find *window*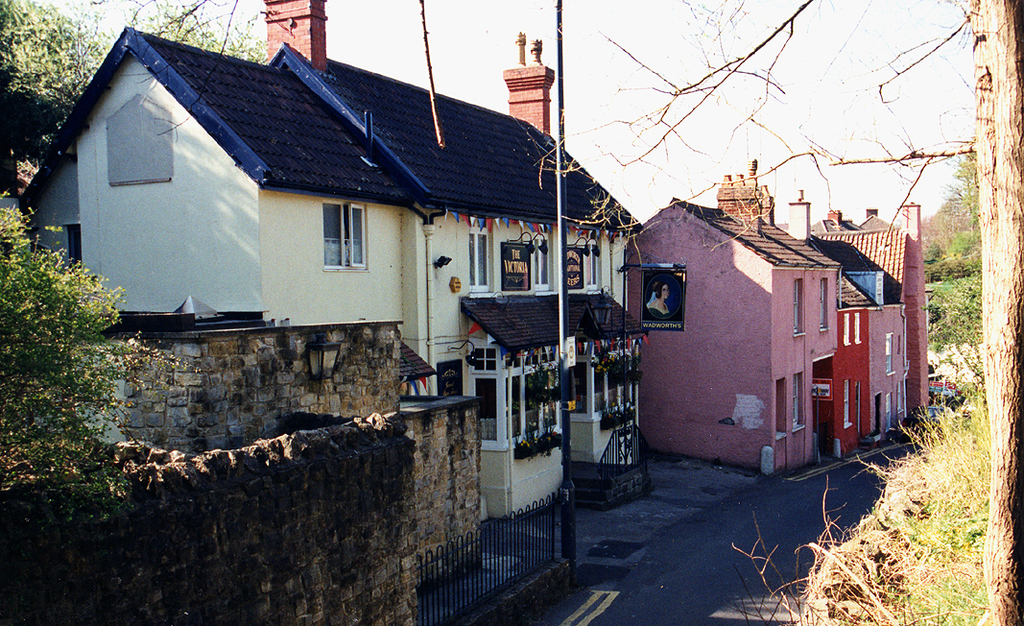
[323, 205, 367, 268]
